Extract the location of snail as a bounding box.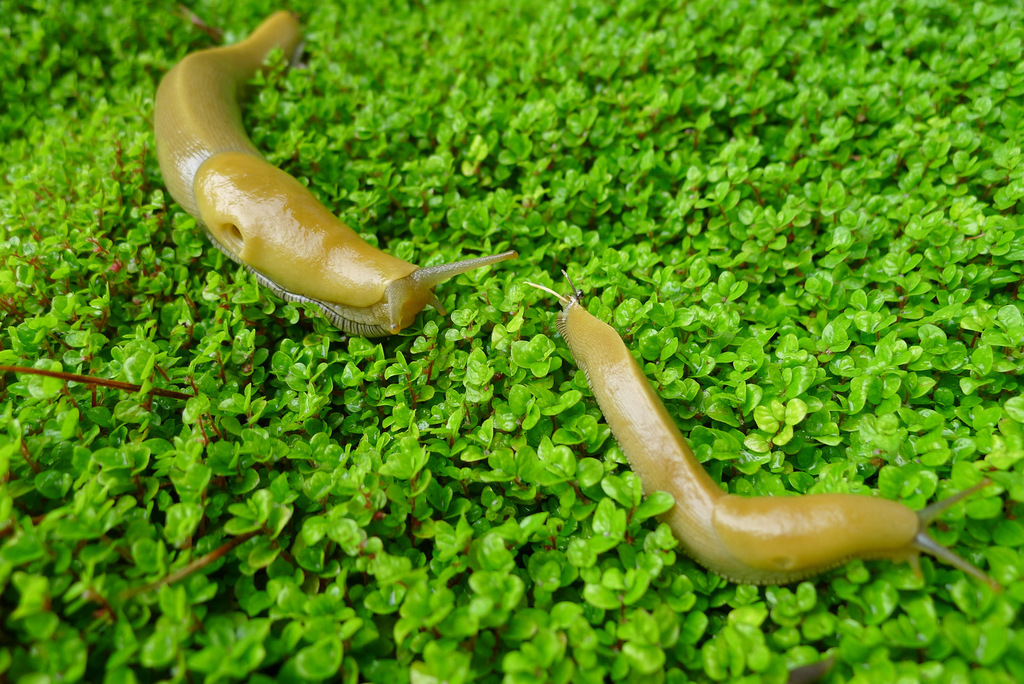
148 12 519 338.
